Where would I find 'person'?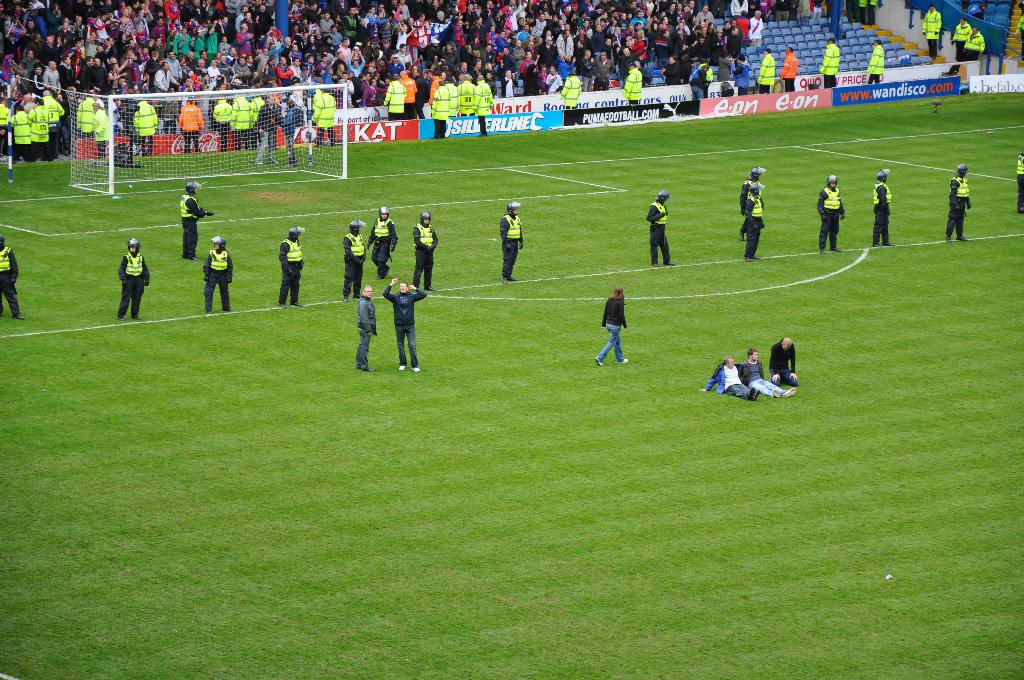
At BBox(255, 101, 280, 166).
